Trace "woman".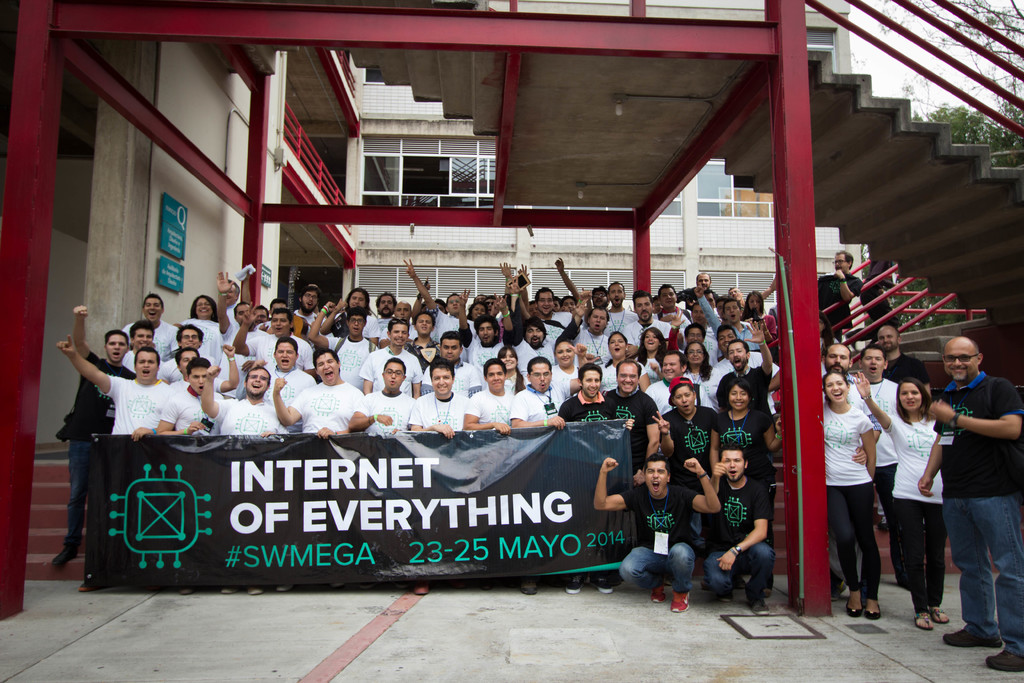
Traced to {"x1": 652, "y1": 377, "x2": 717, "y2": 584}.
